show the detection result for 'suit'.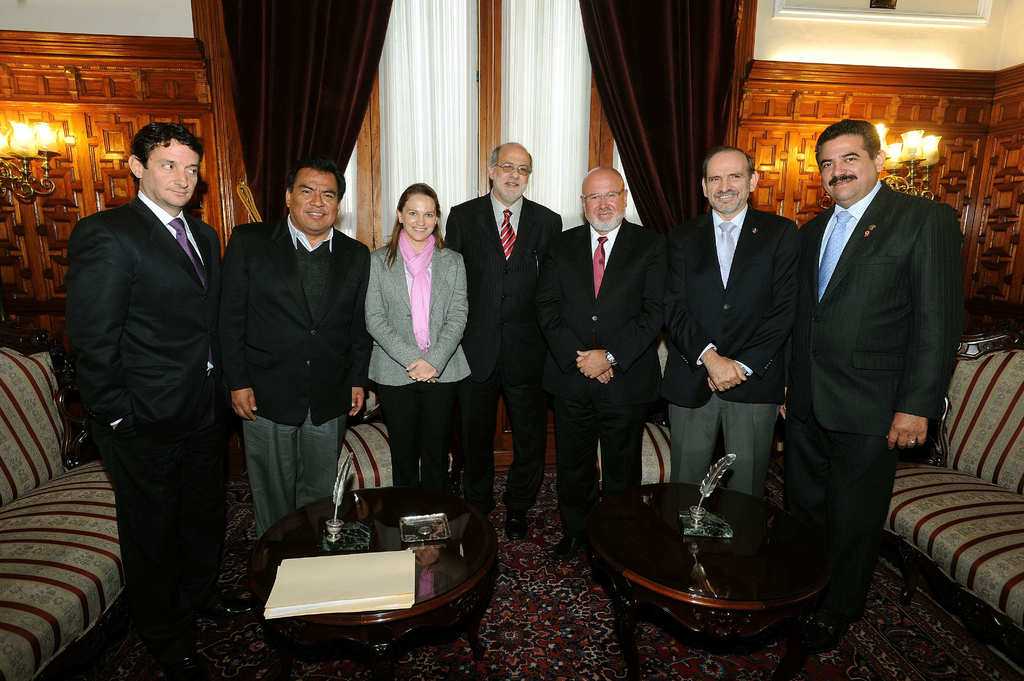
pyautogui.locateOnScreen(667, 202, 799, 497).
